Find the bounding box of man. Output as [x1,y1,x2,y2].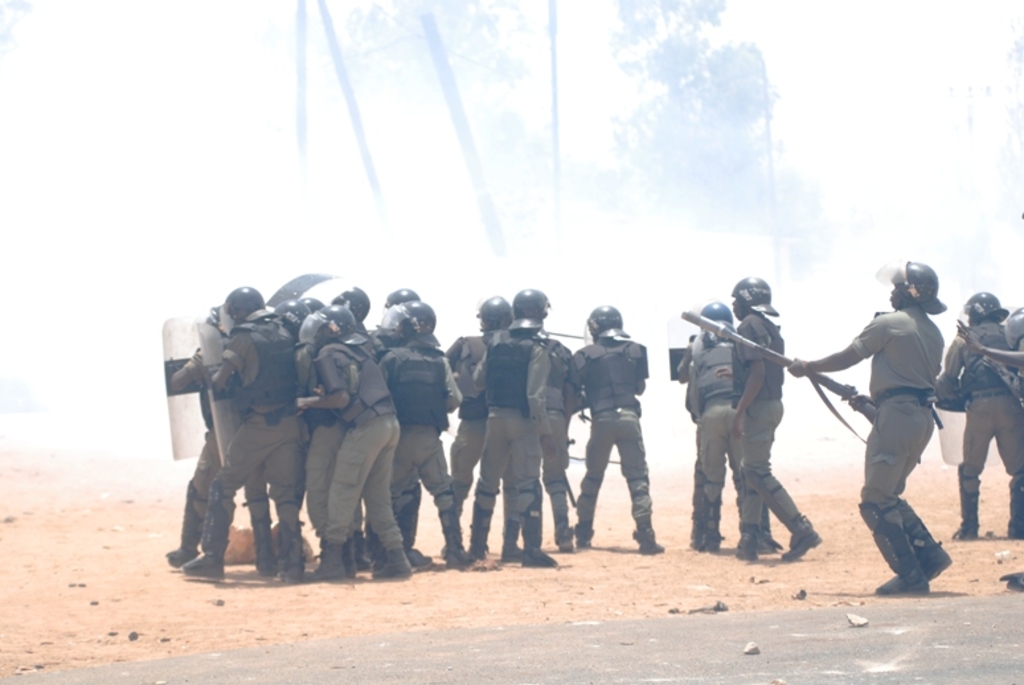
[931,288,1023,544].
